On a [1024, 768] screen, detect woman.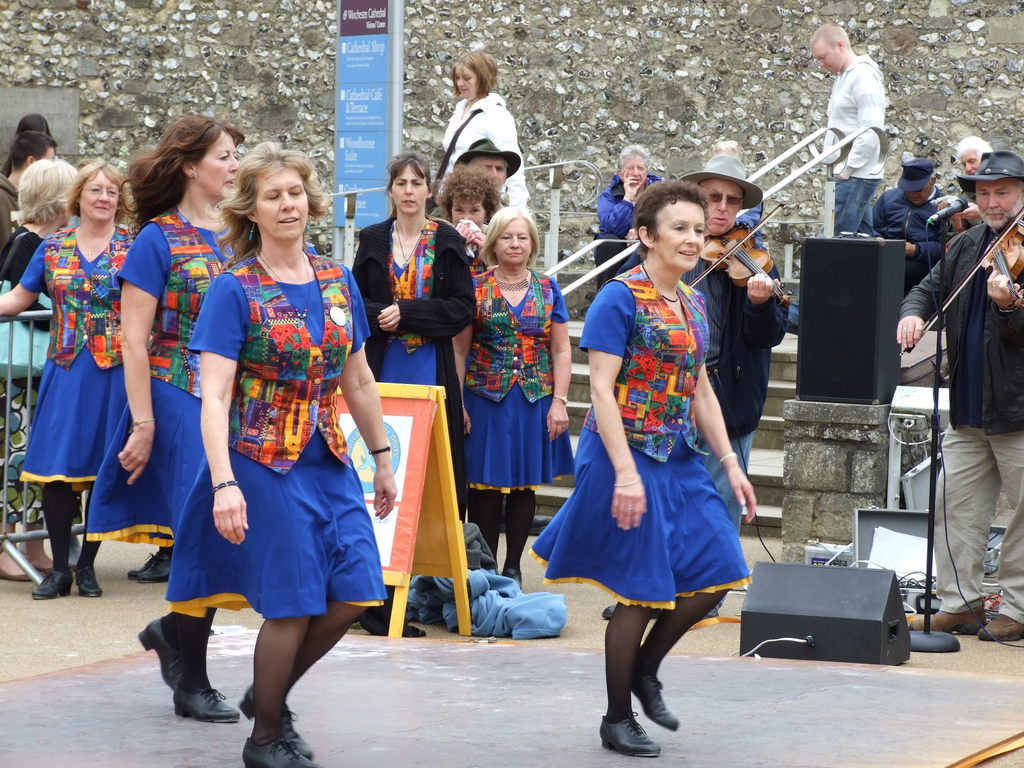
0,156,159,604.
